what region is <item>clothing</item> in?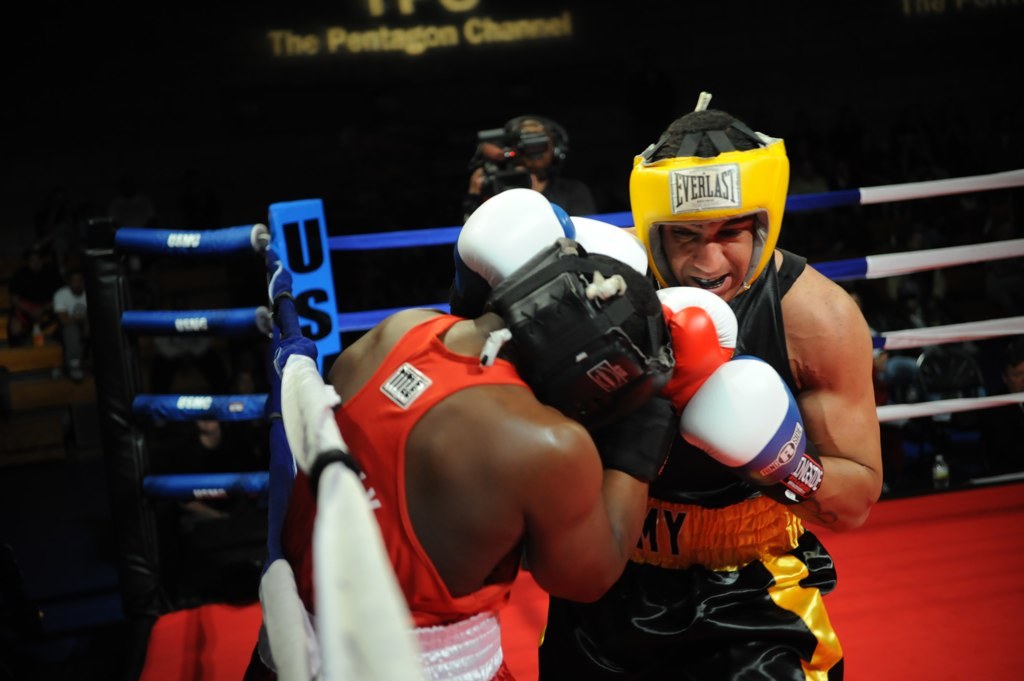
pyautogui.locateOnScreen(458, 162, 592, 309).
